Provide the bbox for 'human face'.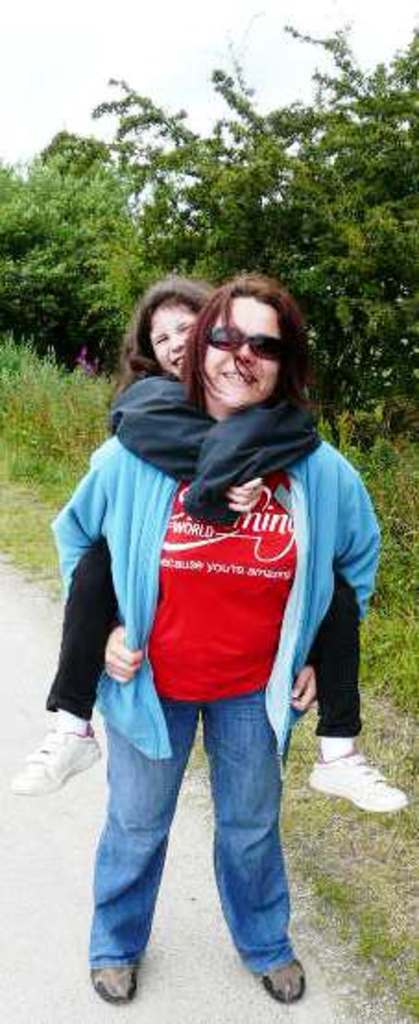
pyautogui.locateOnScreen(196, 292, 282, 411).
